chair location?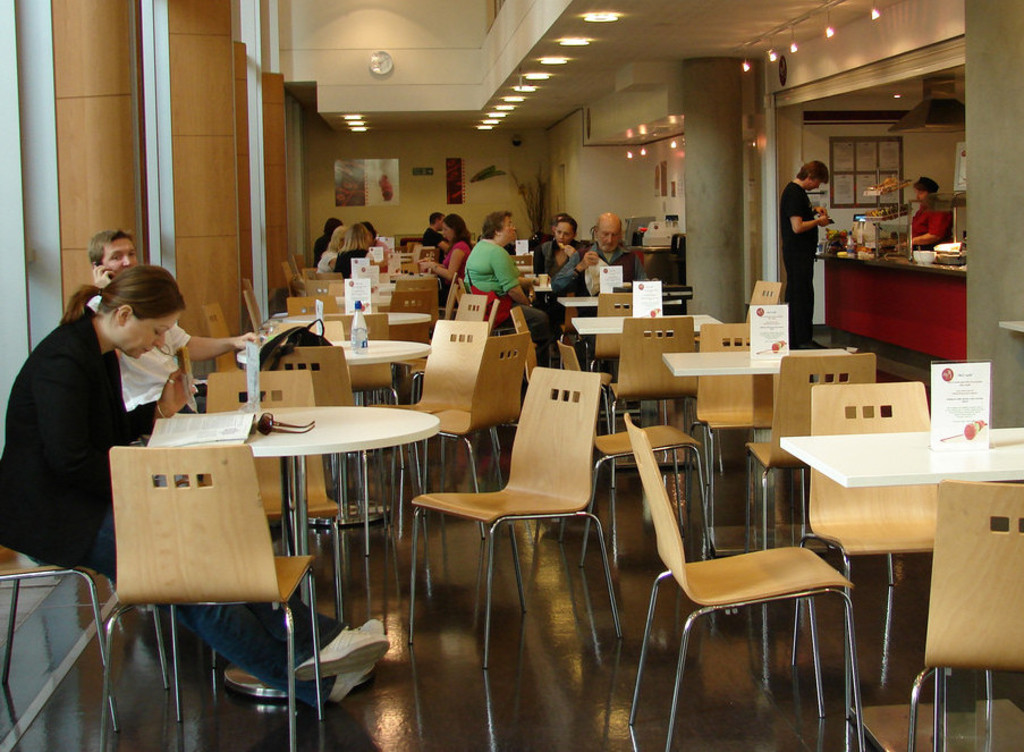
select_region(744, 357, 880, 550)
